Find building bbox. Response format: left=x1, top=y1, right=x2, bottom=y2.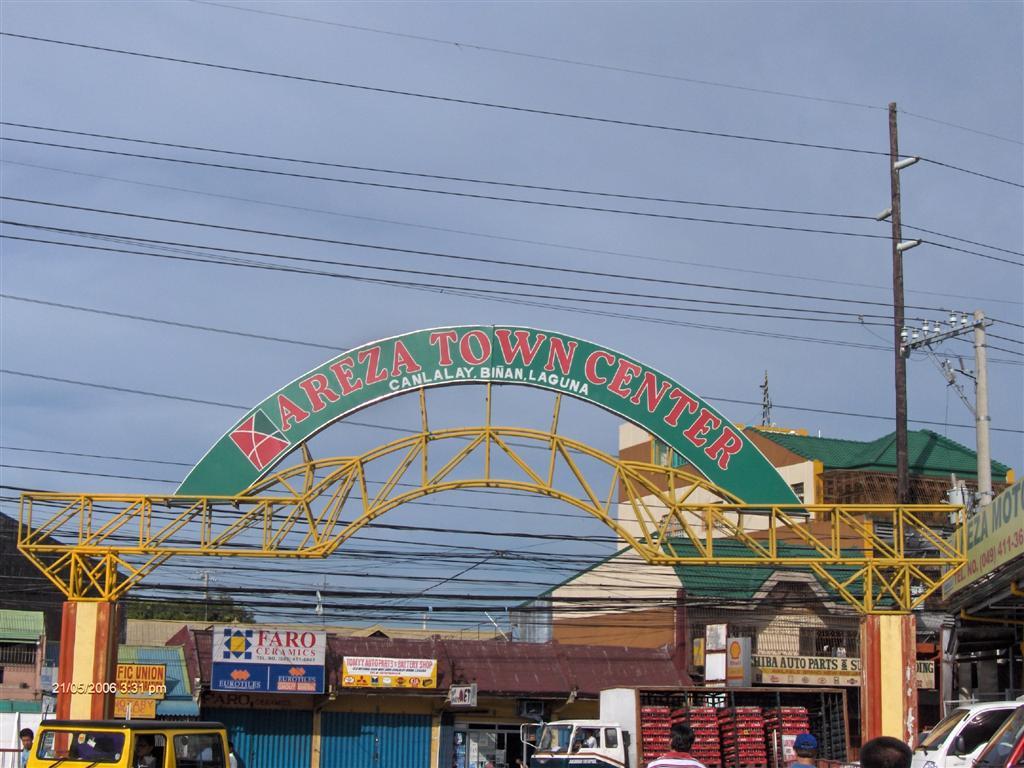
left=0, top=508, right=121, bottom=643.
